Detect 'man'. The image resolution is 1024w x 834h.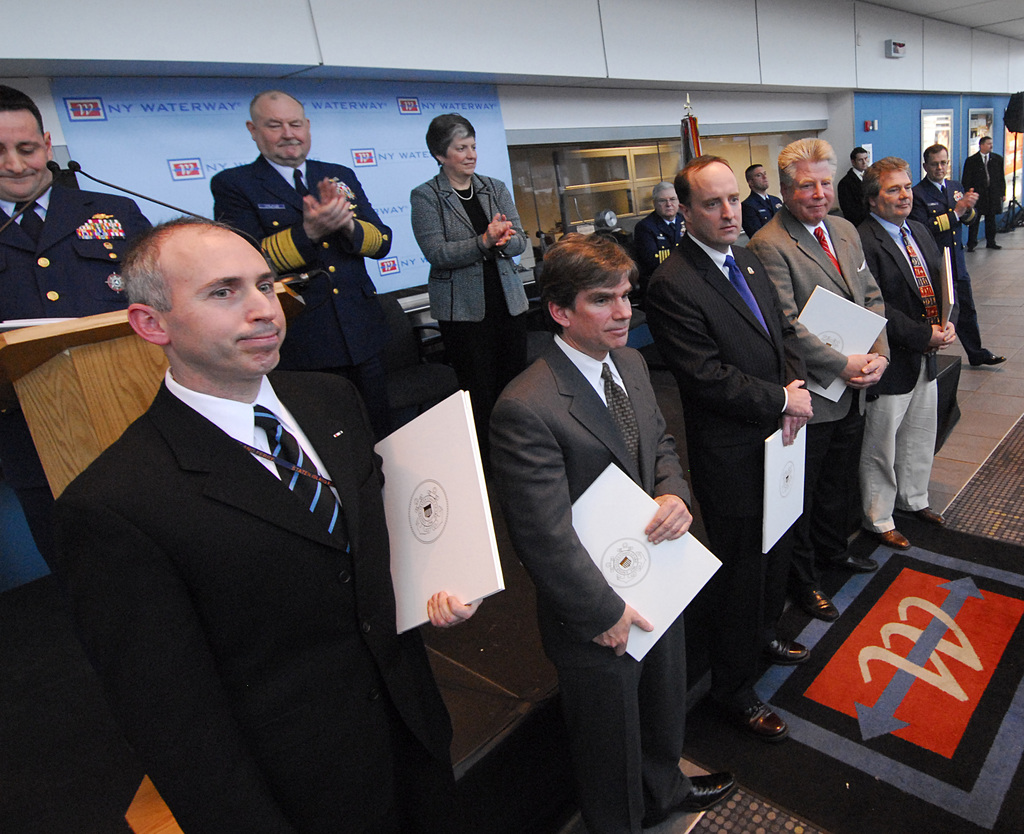
left=213, top=86, right=393, bottom=443.
